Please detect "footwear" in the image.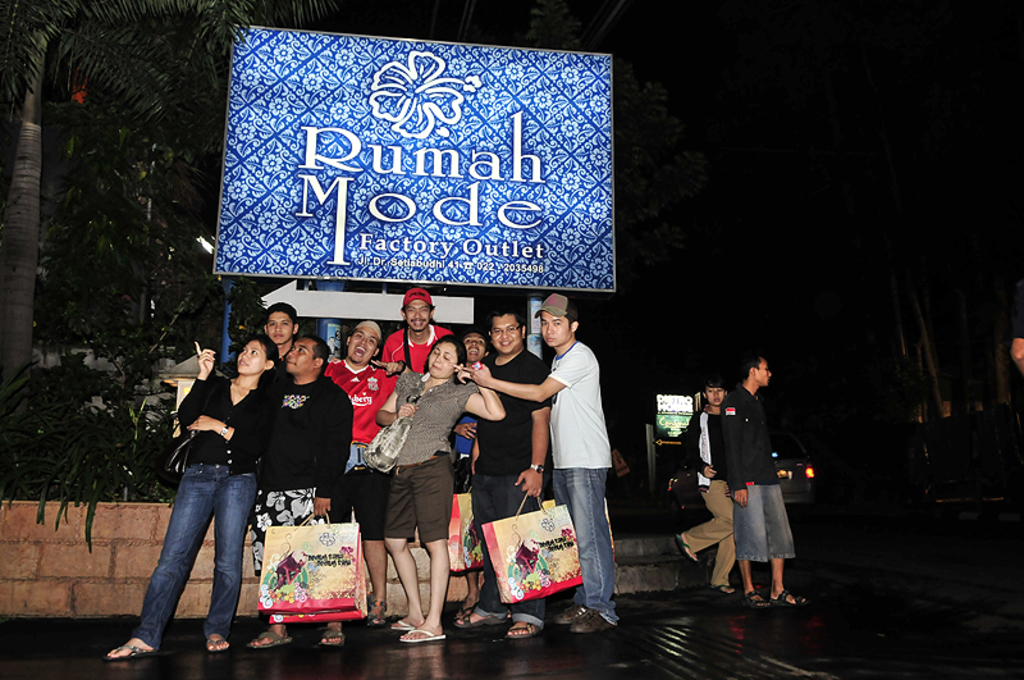
pyautogui.locateOnScreen(556, 602, 588, 621).
